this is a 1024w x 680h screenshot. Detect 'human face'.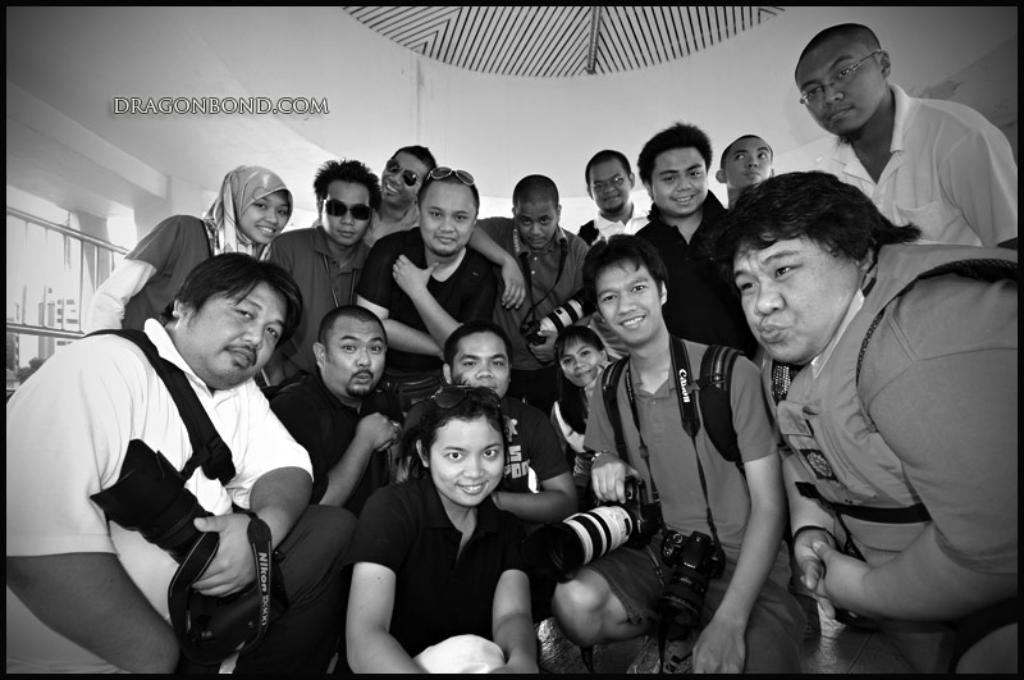
pyautogui.locateOnScreen(589, 163, 628, 213).
